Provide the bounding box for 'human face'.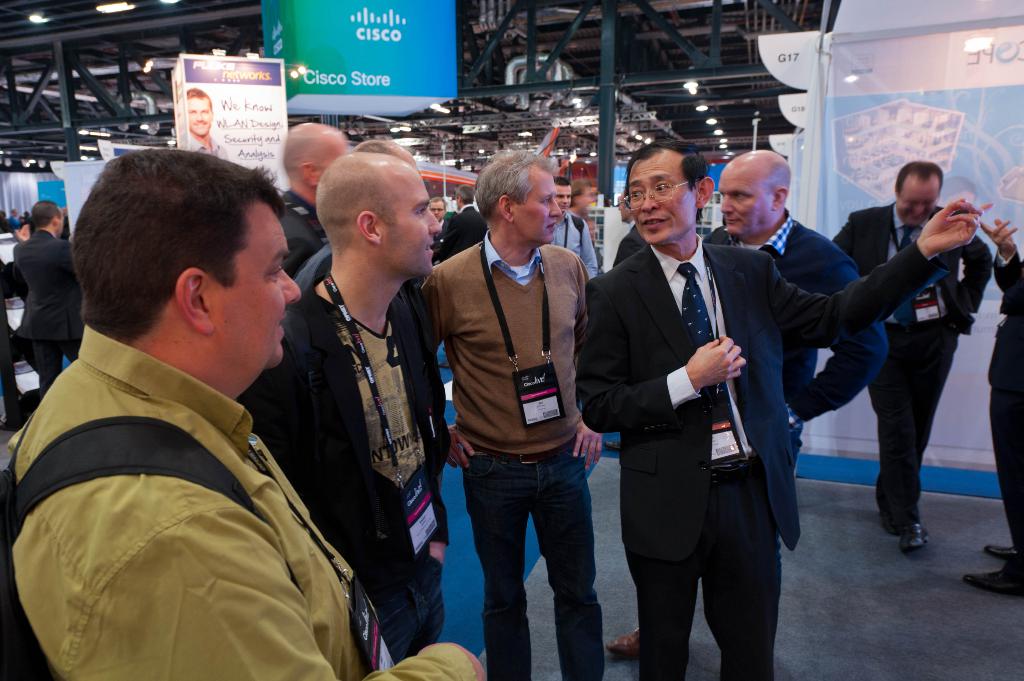
box(897, 182, 939, 223).
